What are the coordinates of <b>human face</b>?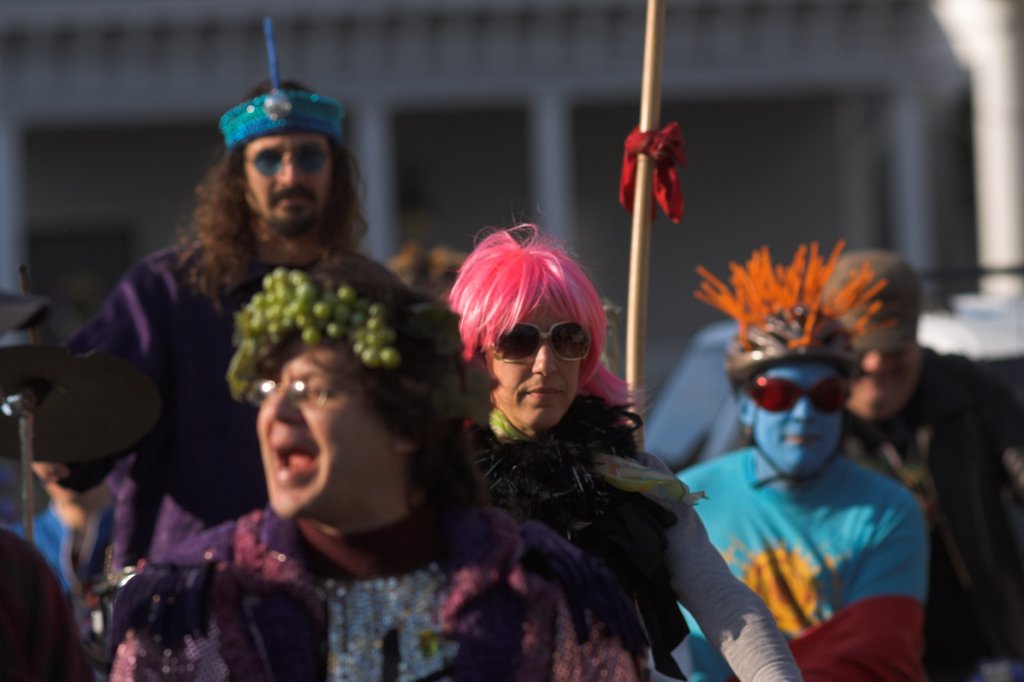
left=249, top=131, right=335, bottom=230.
